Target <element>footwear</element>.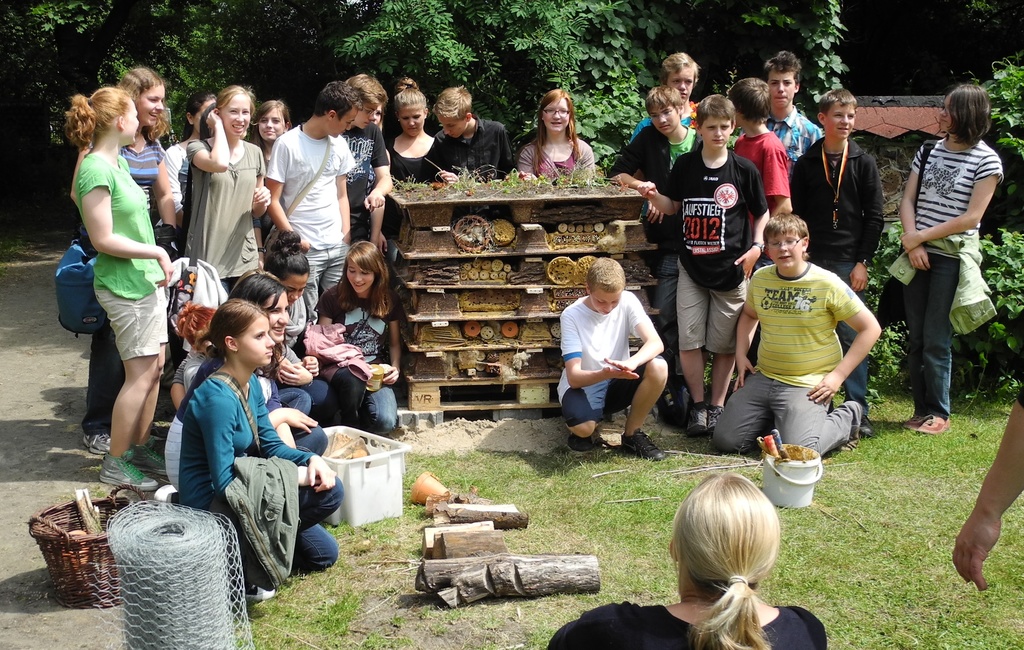
Target region: rect(858, 414, 873, 435).
